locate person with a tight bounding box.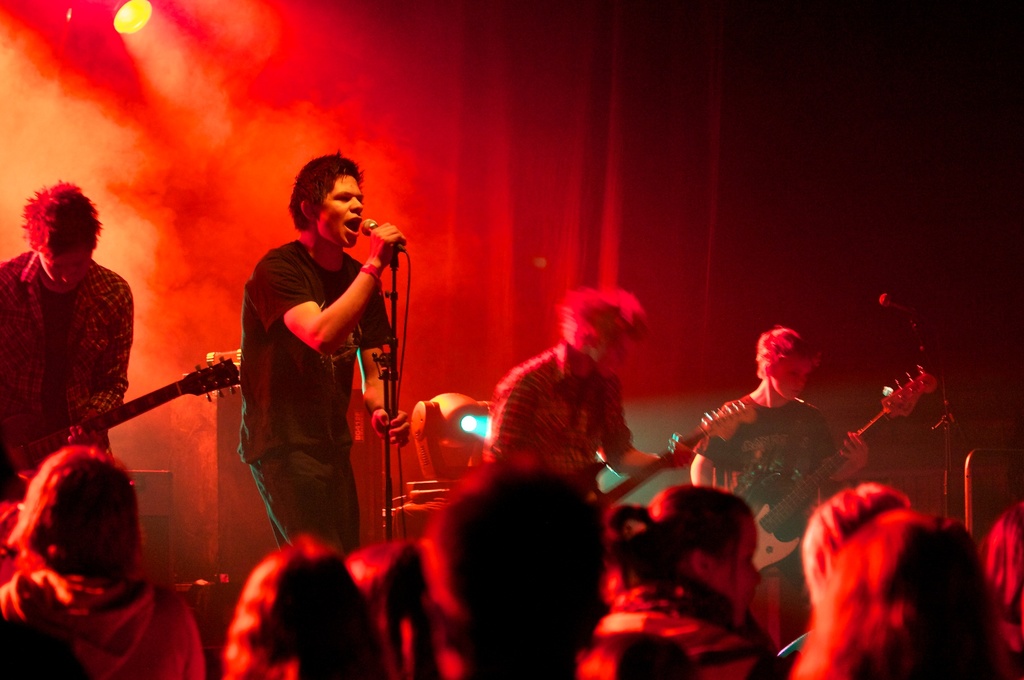
crop(695, 319, 865, 578).
